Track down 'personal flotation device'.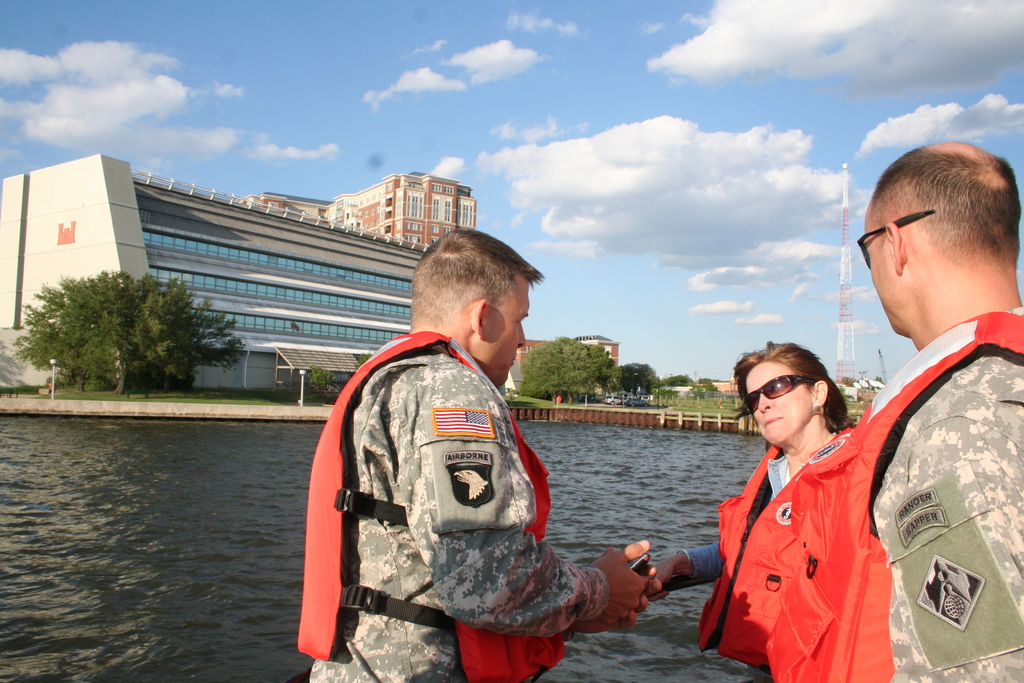
Tracked to (690,417,850,672).
